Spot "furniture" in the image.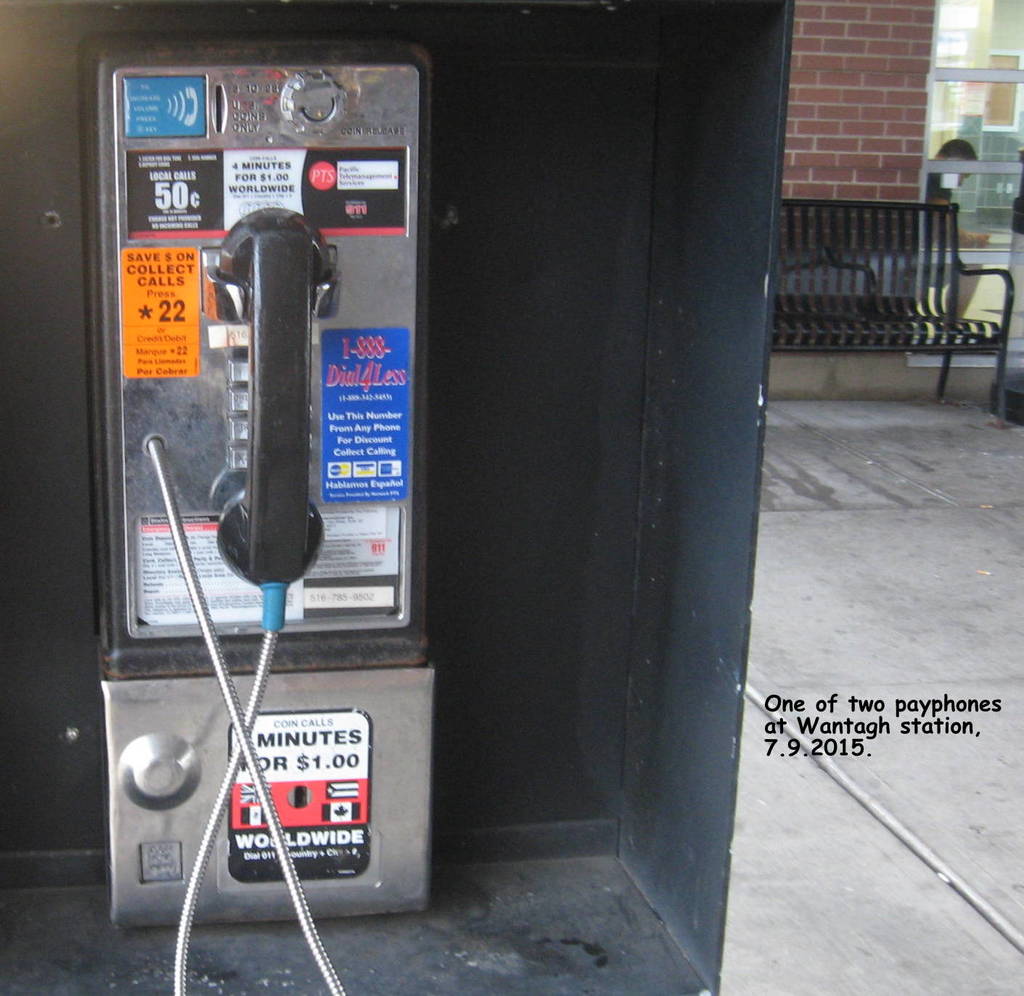
"furniture" found at pyautogui.locateOnScreen(763, 201, 1015, 421).
